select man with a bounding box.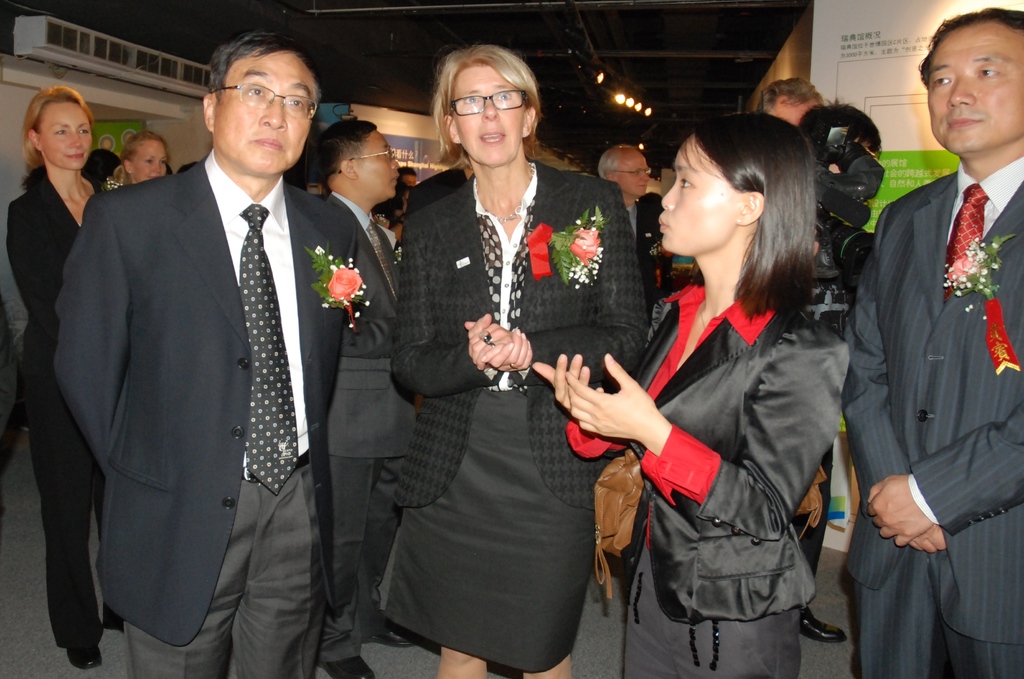
314:118:425:678.
